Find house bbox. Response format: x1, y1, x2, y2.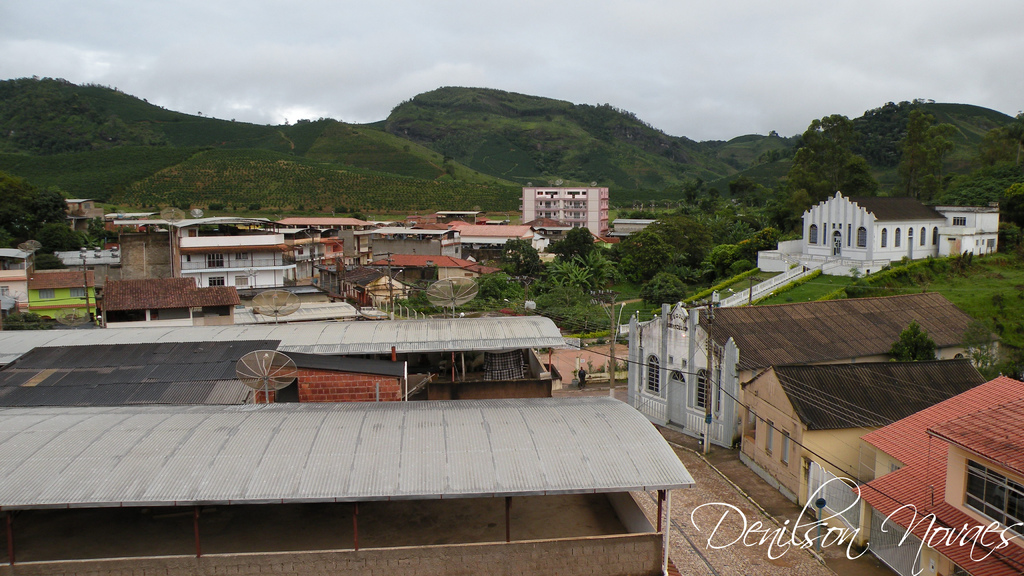
269, 219, 369, 228.
